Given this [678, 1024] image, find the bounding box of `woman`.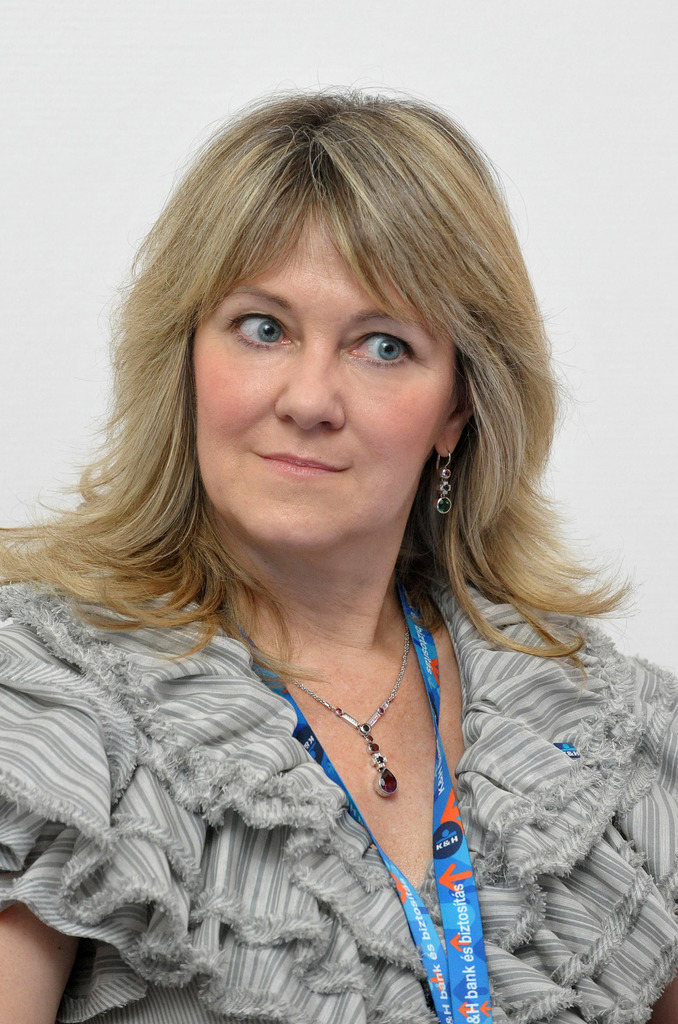
0 109 636 1023.
